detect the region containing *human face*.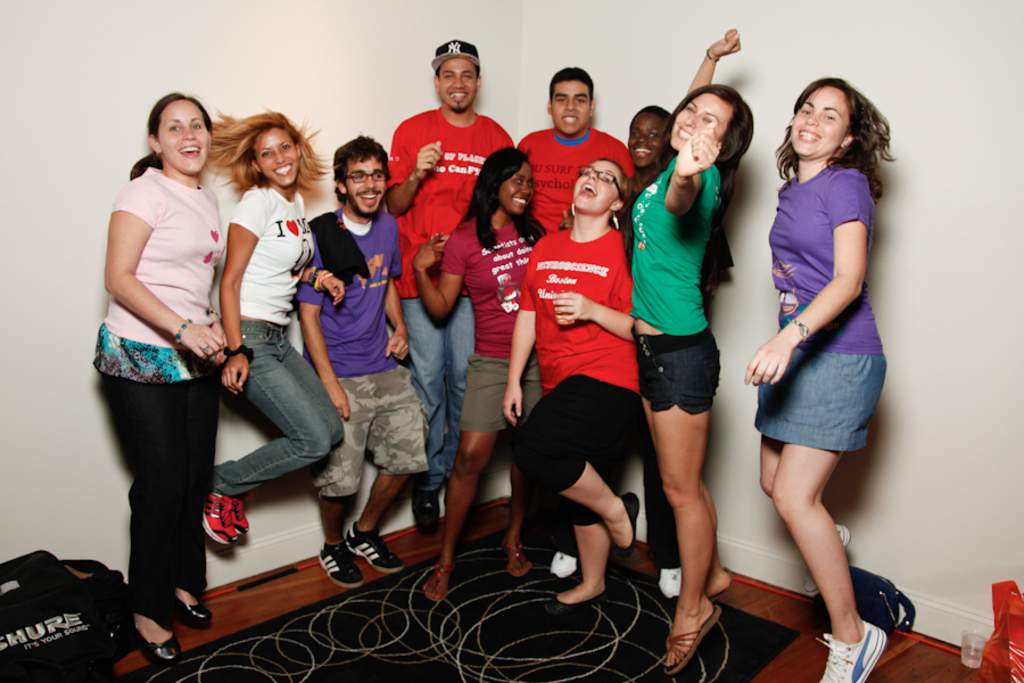
<bbox>349, 151, 387, 221</bbox>.
